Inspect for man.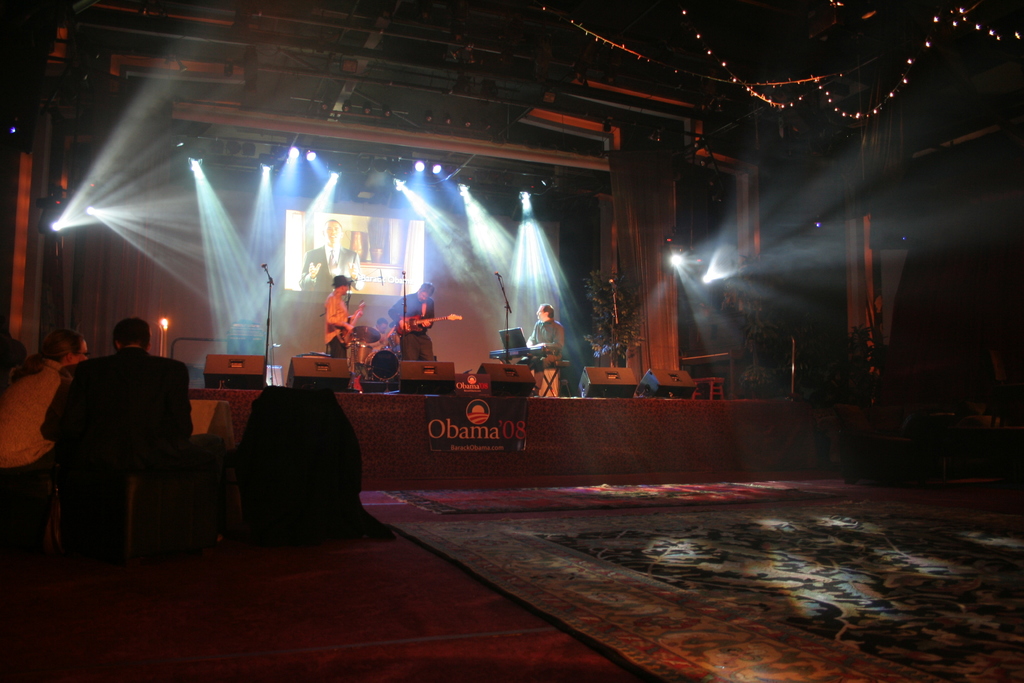
Inspection: <box>370,315,390,350</box>.
